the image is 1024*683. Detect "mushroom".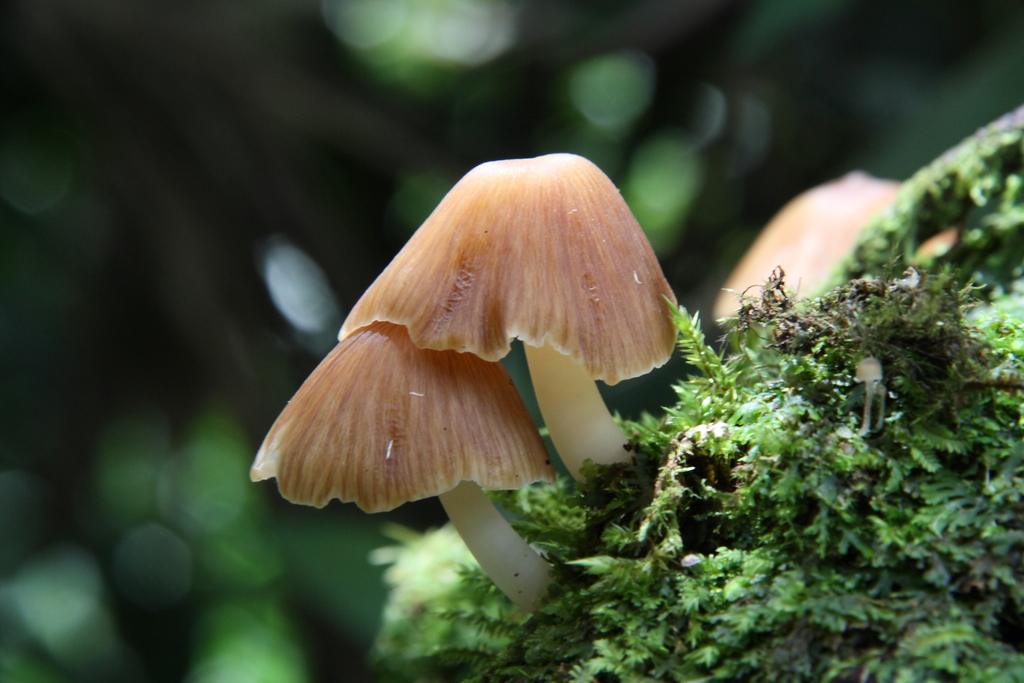
Detection: box(246, 320, 555, 611).
